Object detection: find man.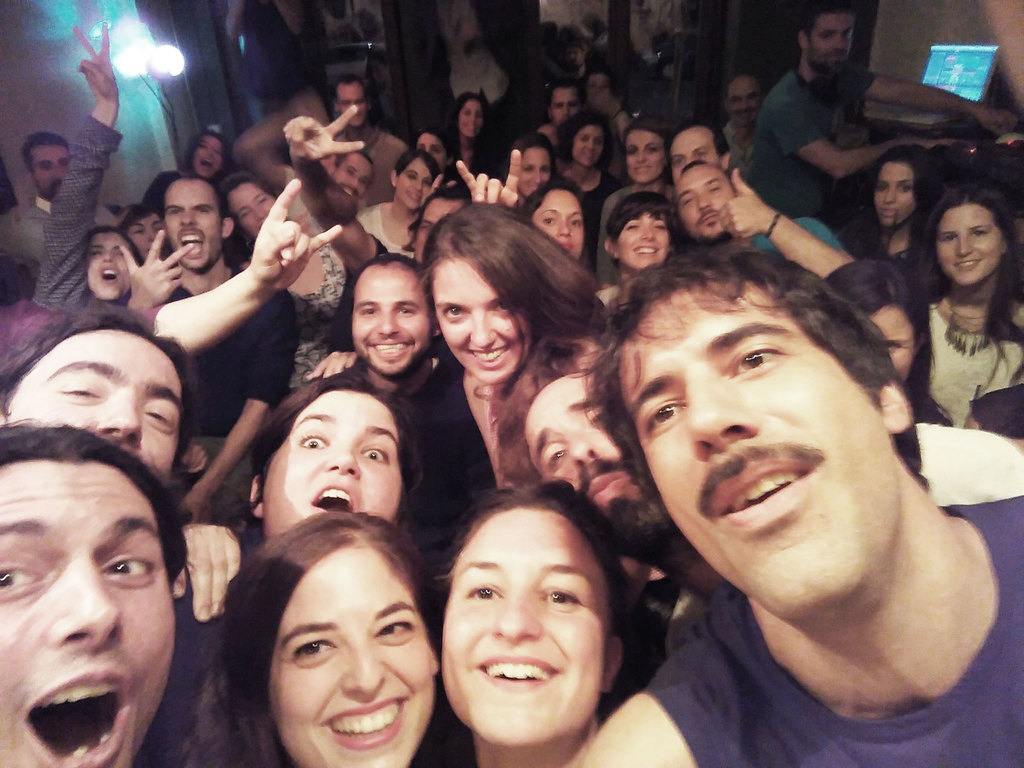
234:94:383:228.
